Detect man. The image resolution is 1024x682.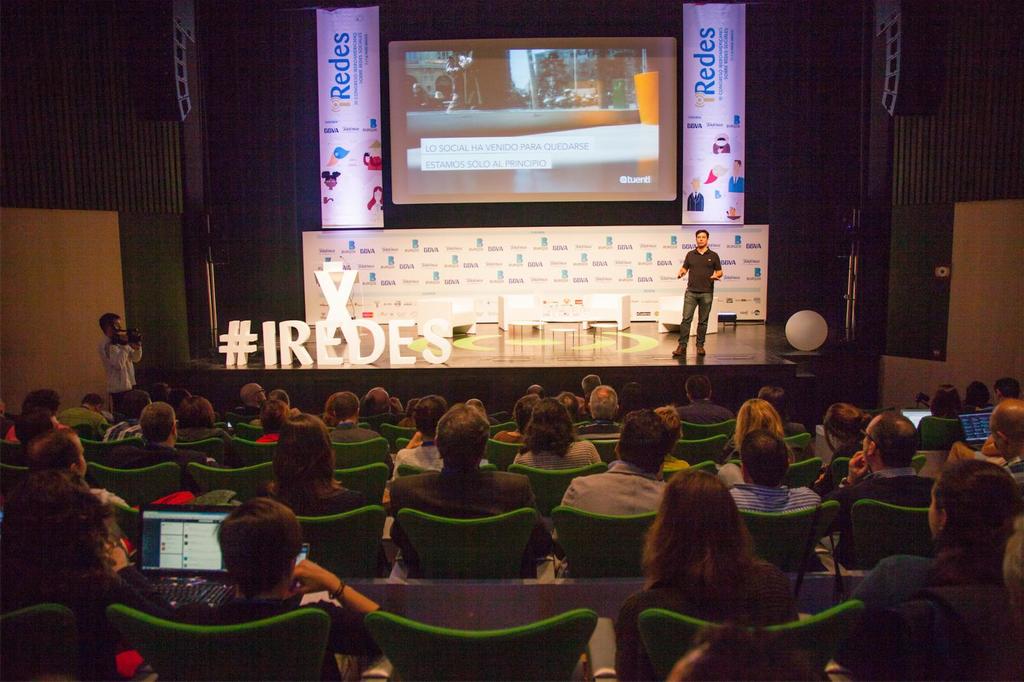
360 385 390 416.
